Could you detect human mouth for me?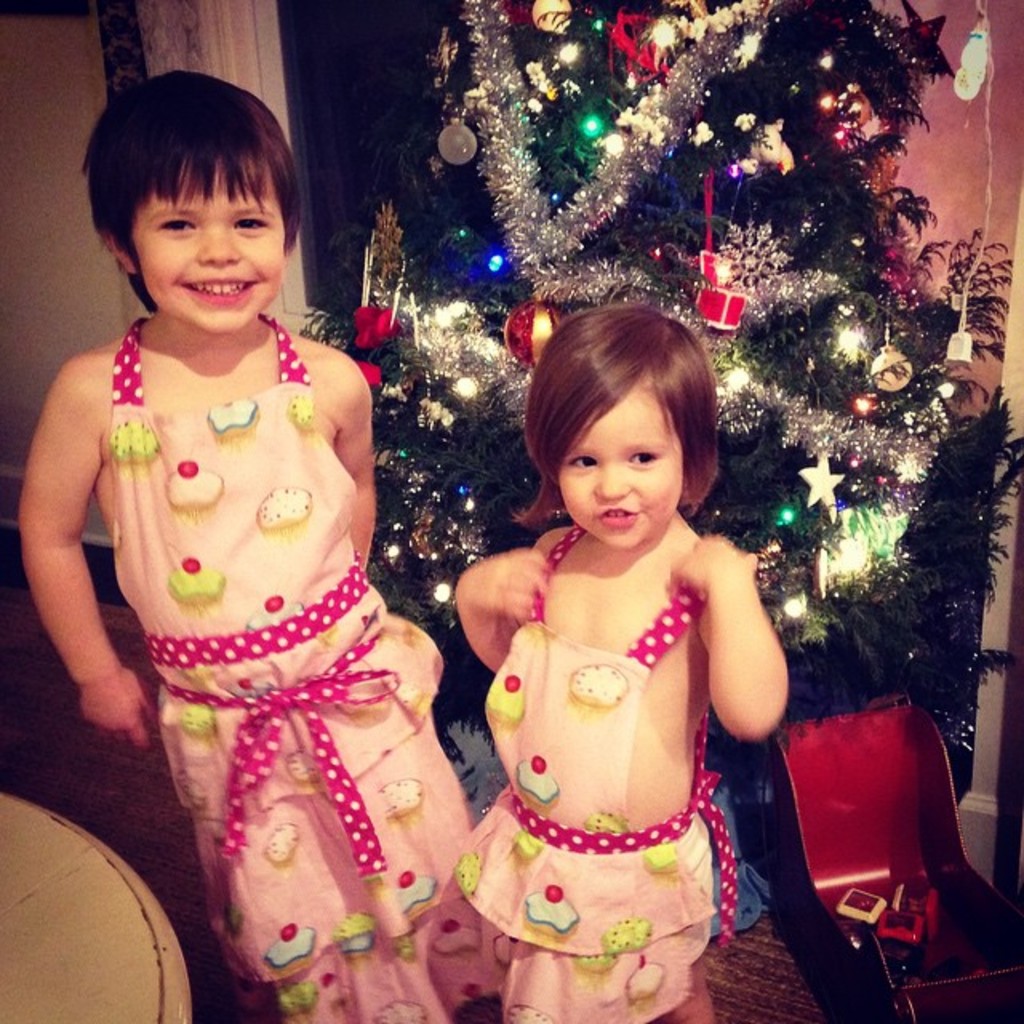
Detection result: <region>179, 277, 261, 304</region>.
